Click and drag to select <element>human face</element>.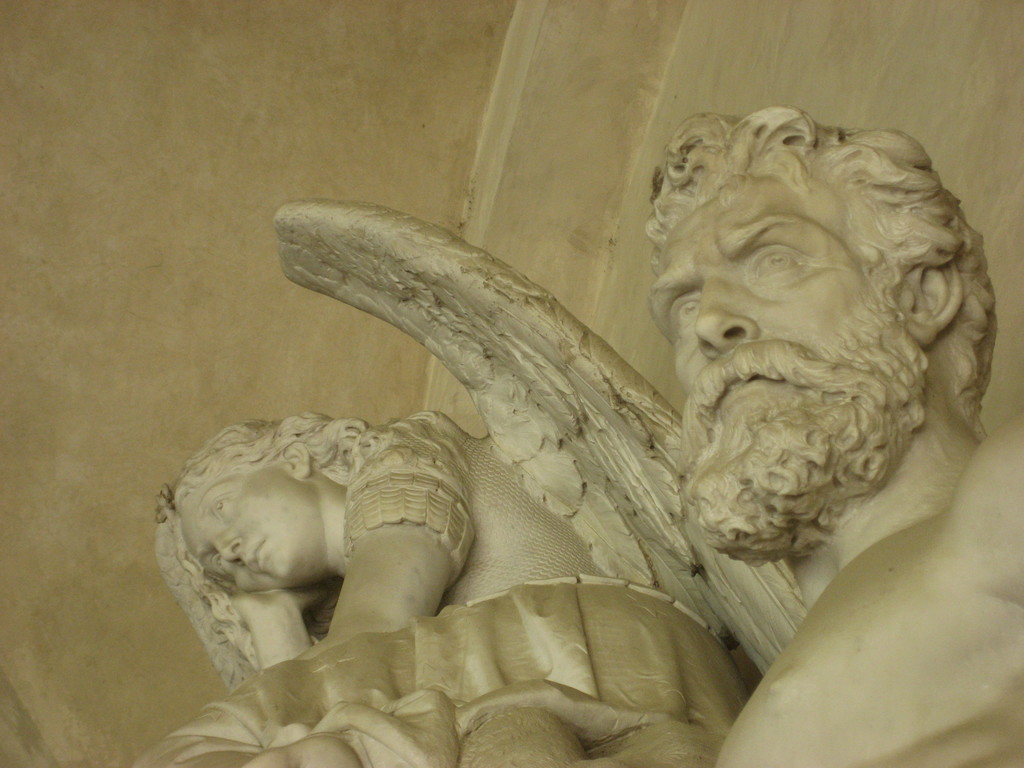
Selection: bbox=(181, 465, 316, 593).
